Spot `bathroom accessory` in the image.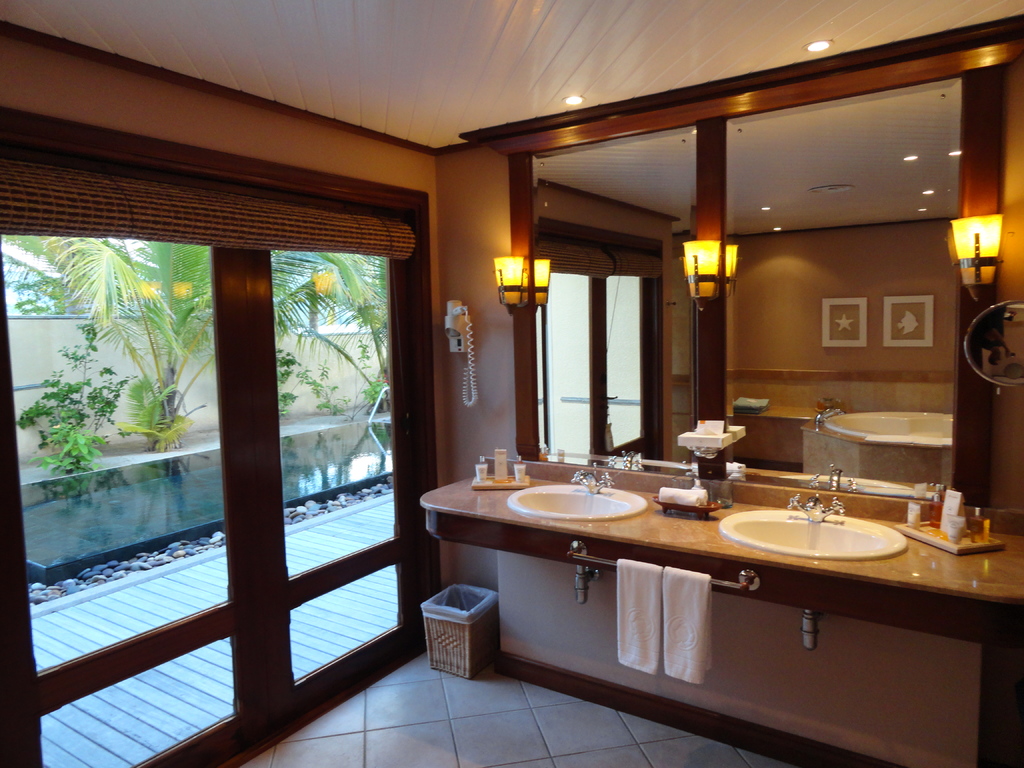
`bathroom accessory` found at [x1=570, y1=463, x2=614, y2=493].
